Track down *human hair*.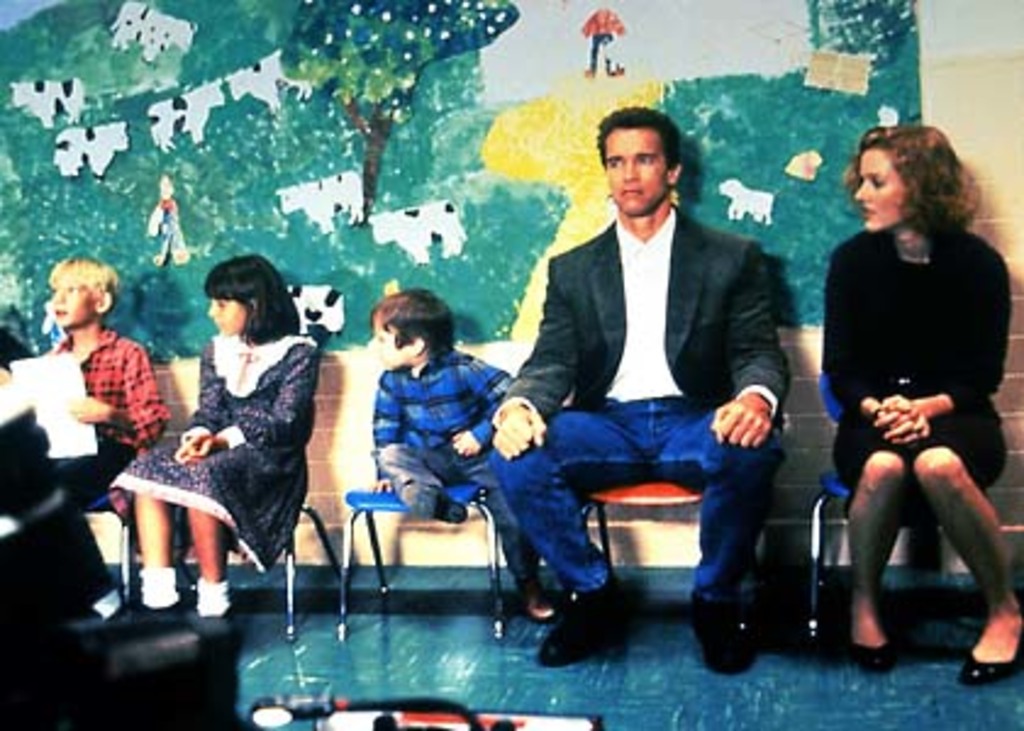
Tracked to {"left": 44, "top": 251, "right": 119, "bottom": 317}.
